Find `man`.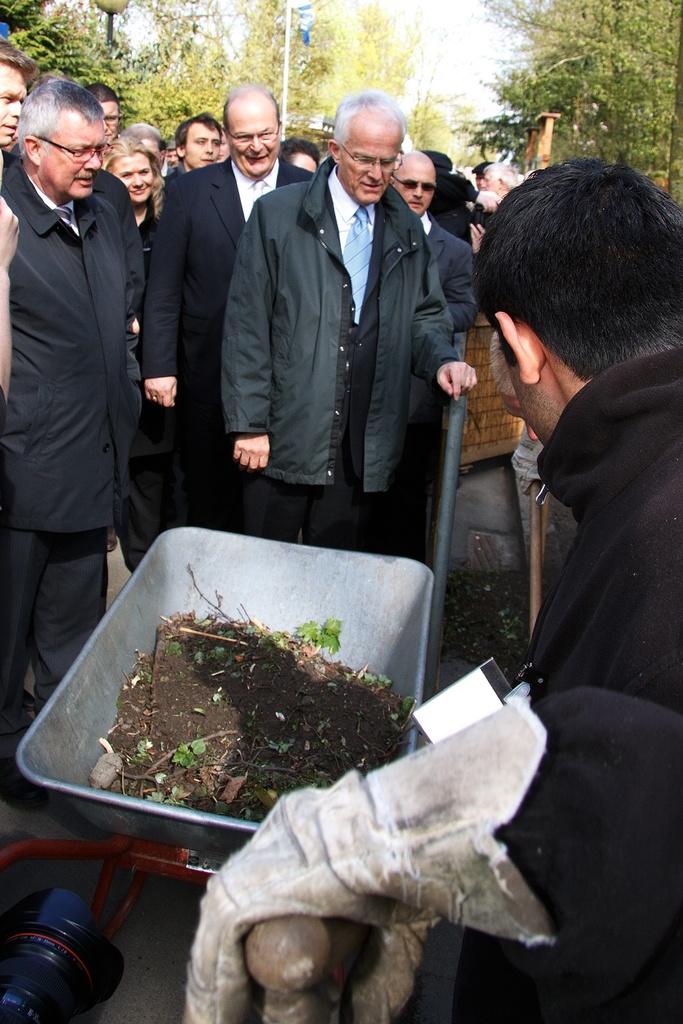
138 84 316 527.
